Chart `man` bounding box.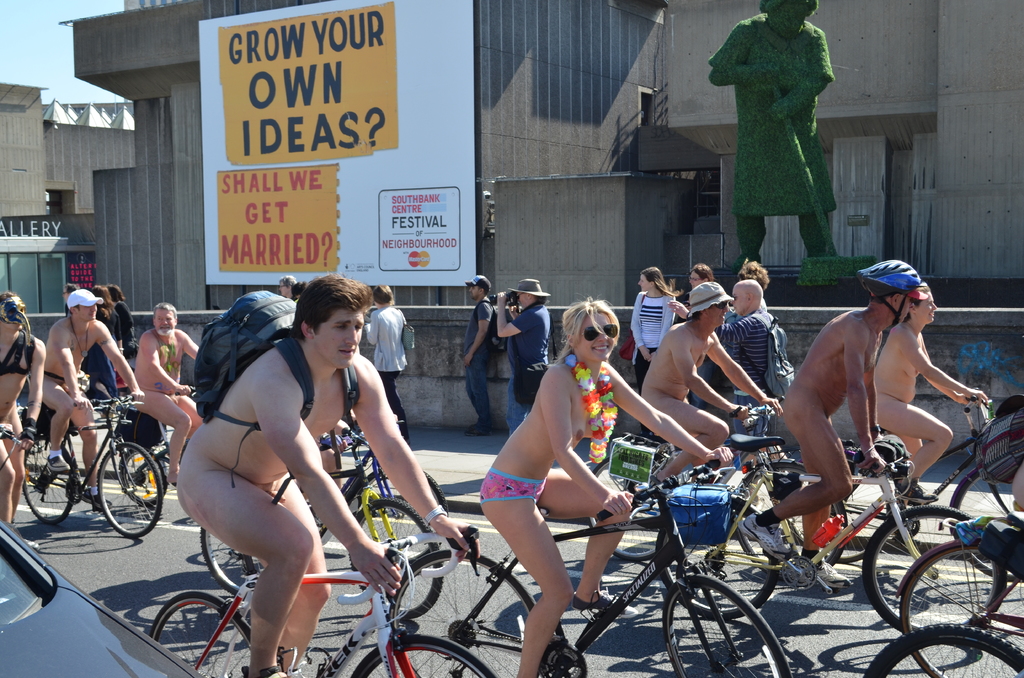
Charted: x1=458 y1=273 x2=497 y2=433.
